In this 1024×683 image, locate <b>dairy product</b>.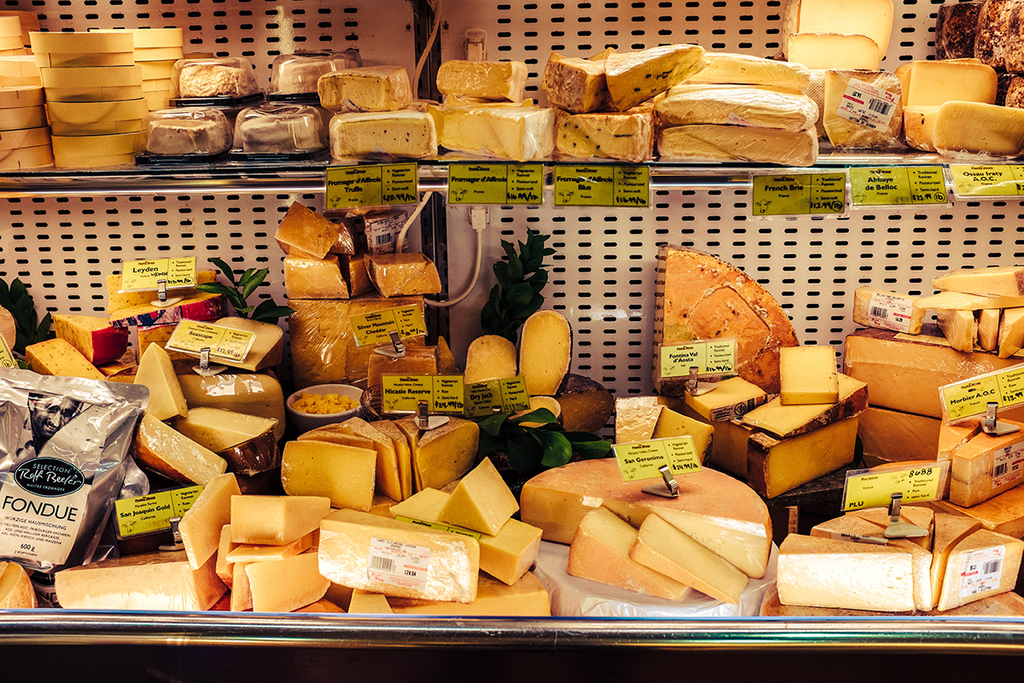
Bounding box: 568/499/696/606.
